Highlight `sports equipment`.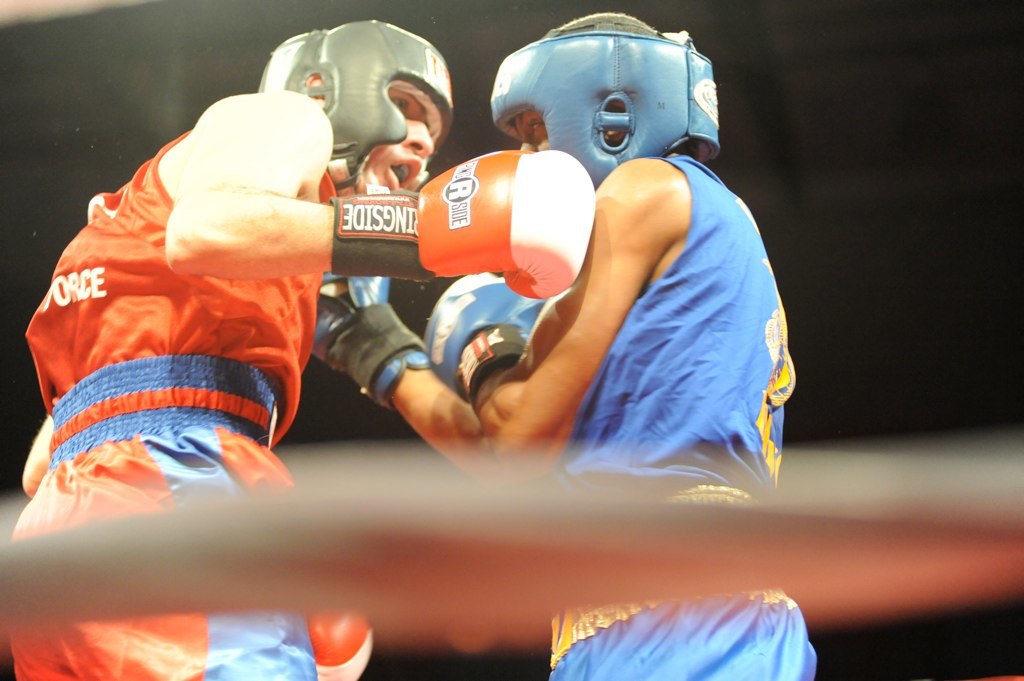
Highlighted region: [left=485, top=7, right=721, bottom=194].
